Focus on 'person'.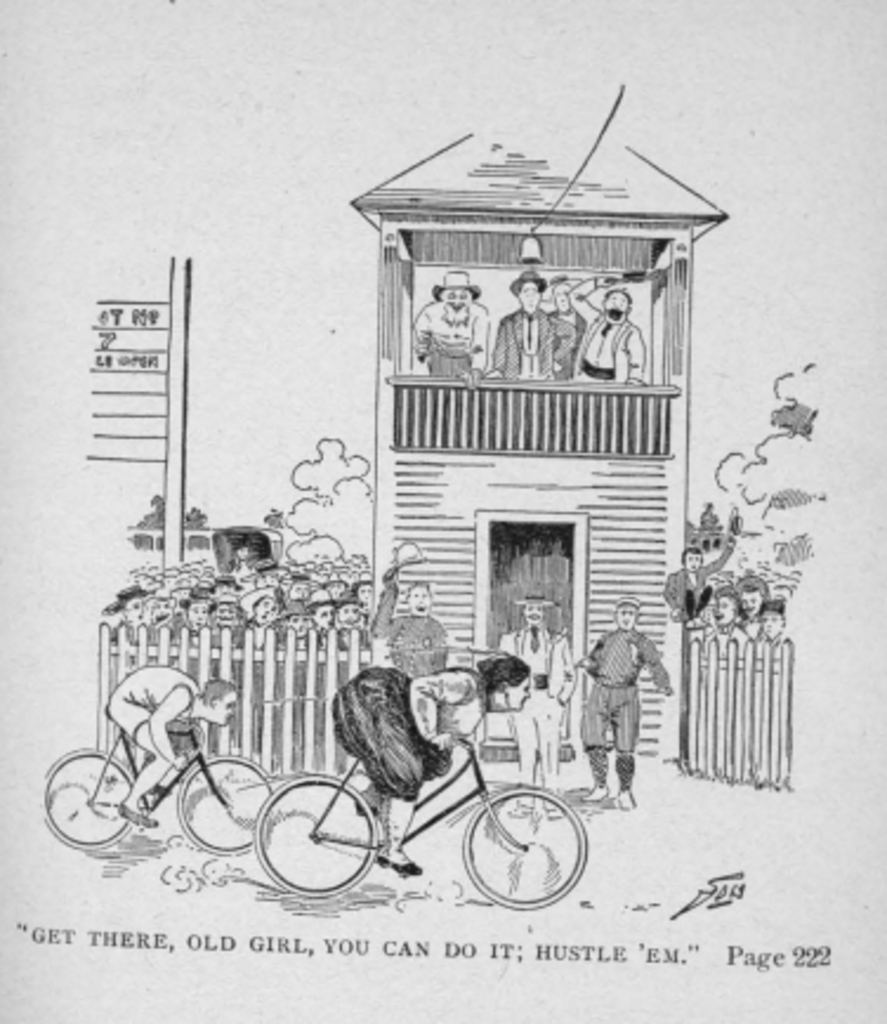
Focused at 552, 271, 590, 356.
